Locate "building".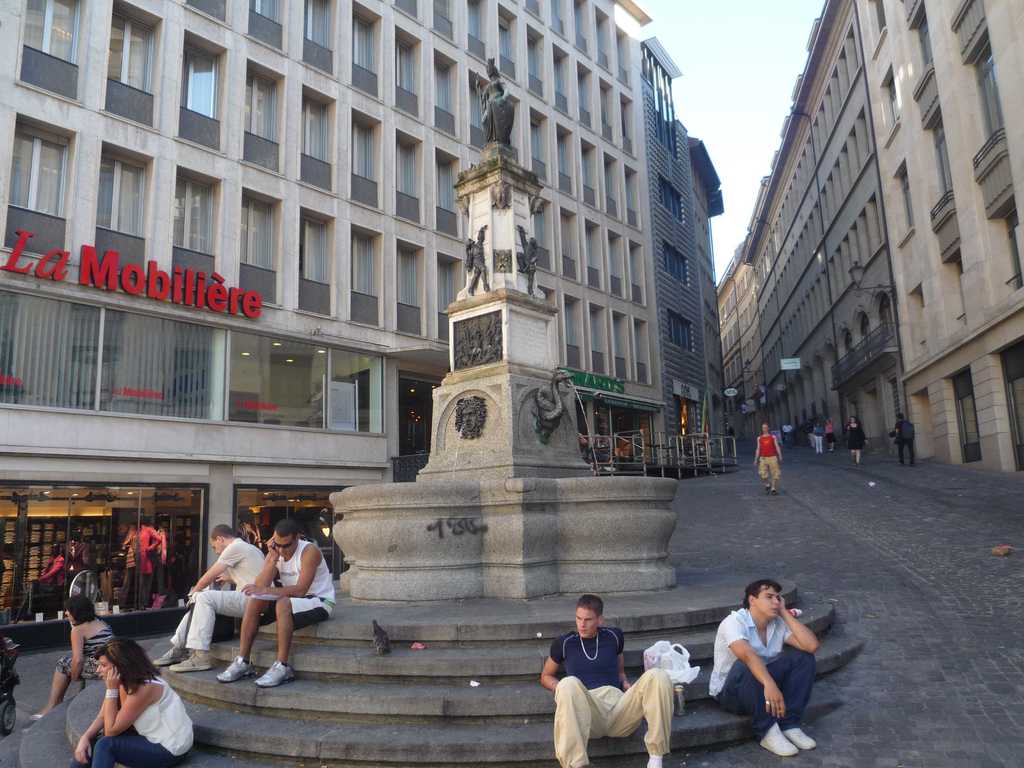
Bounding box: detection(0, 0, 730, 653).
